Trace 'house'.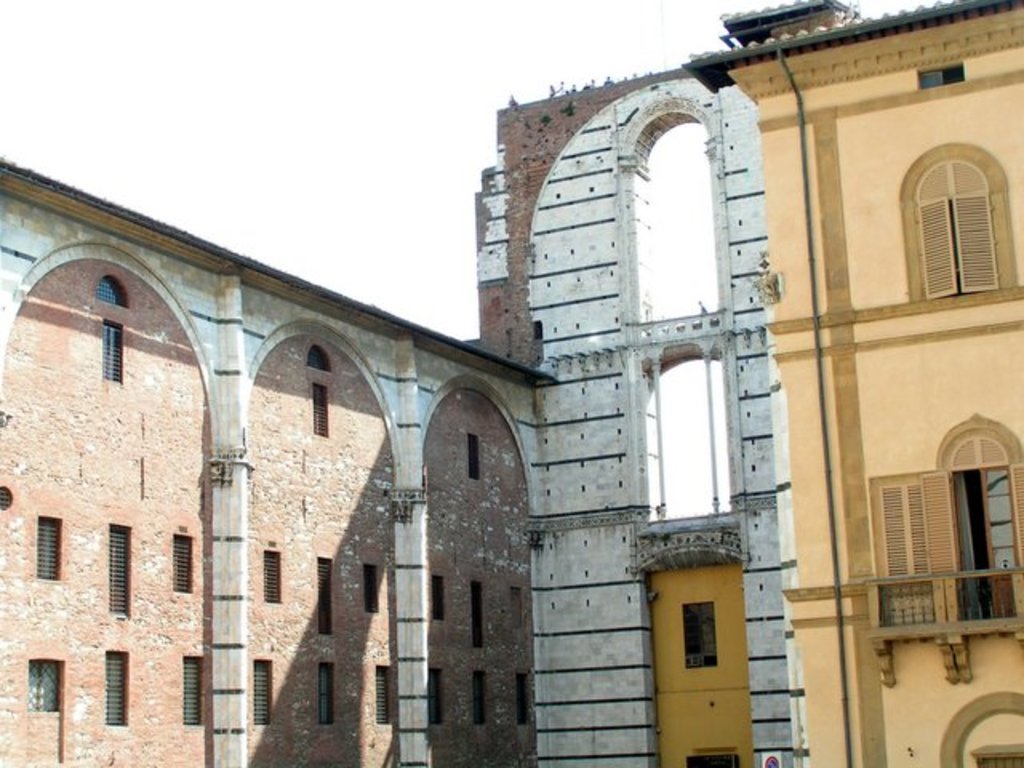
Traced to (x1=480, y1=0, x2=1022, y2=766).
